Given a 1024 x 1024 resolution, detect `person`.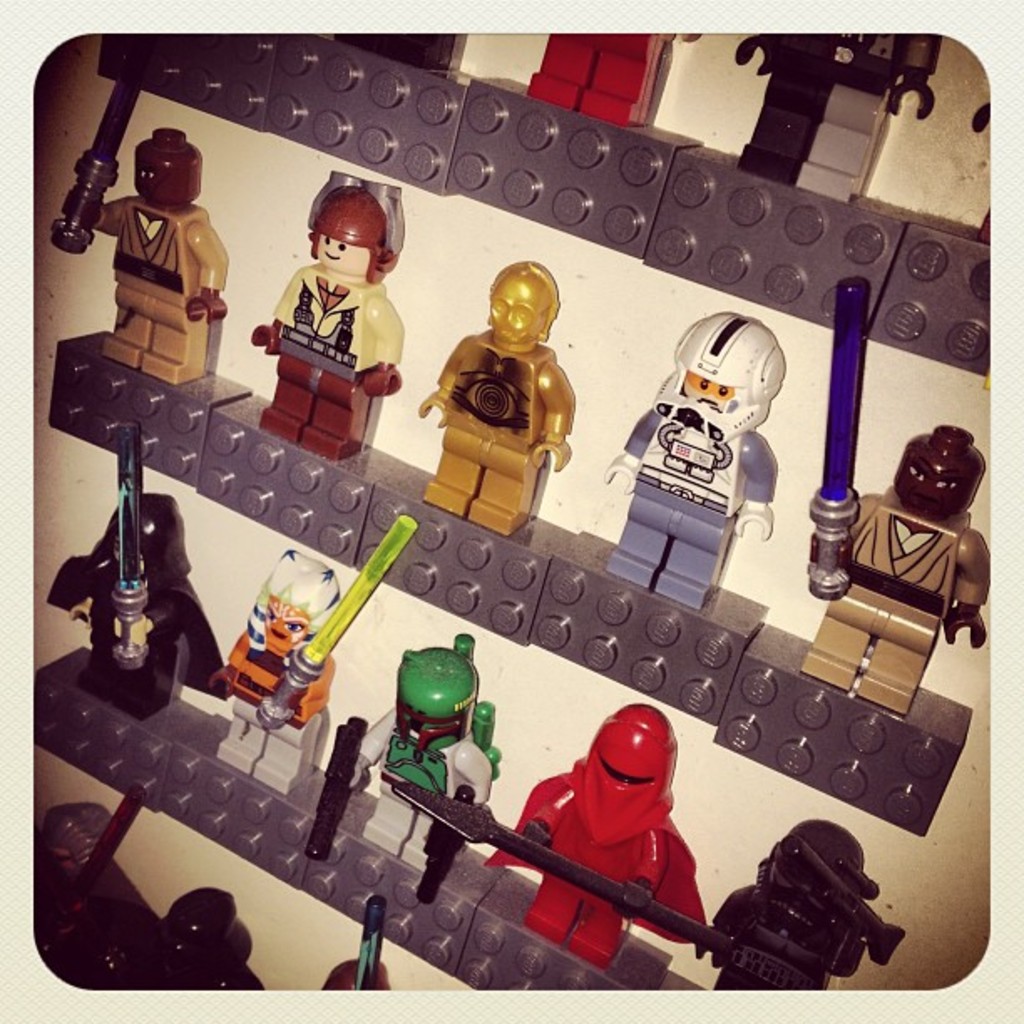
251/181/402/453.
